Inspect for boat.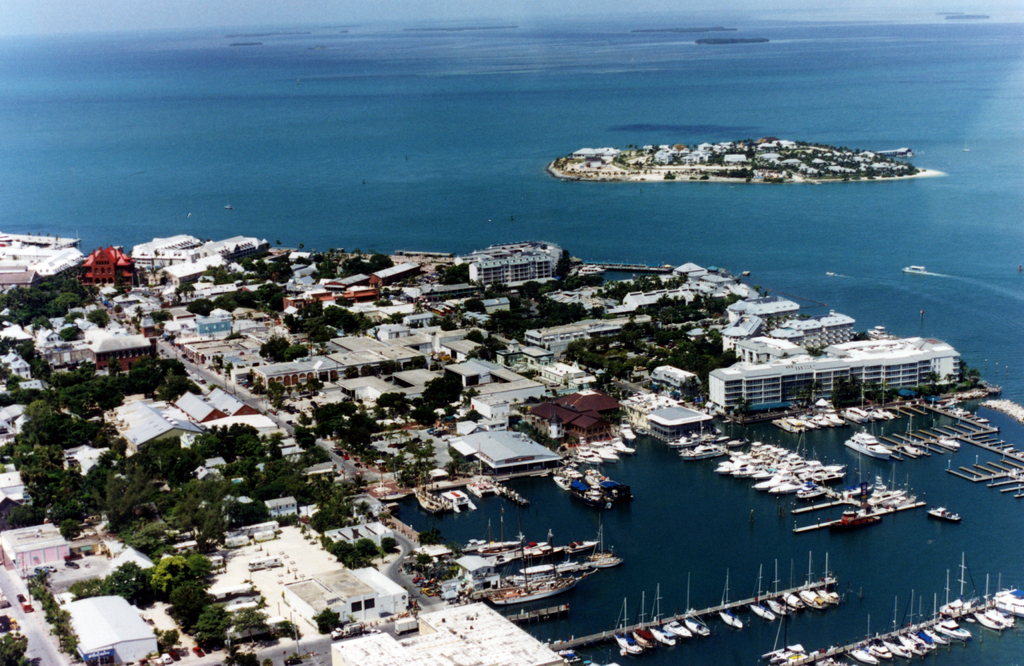
Inspection: Rect(413, 486, 452, 513).
